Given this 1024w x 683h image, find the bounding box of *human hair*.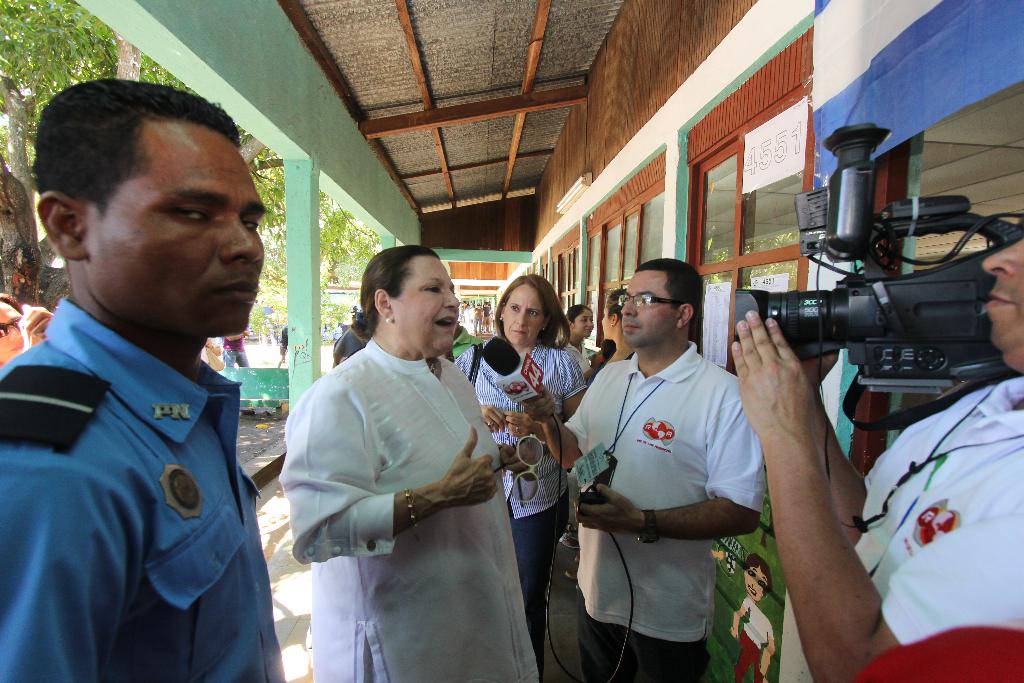
x1=493 y1=274 x2=572 y2=350.
